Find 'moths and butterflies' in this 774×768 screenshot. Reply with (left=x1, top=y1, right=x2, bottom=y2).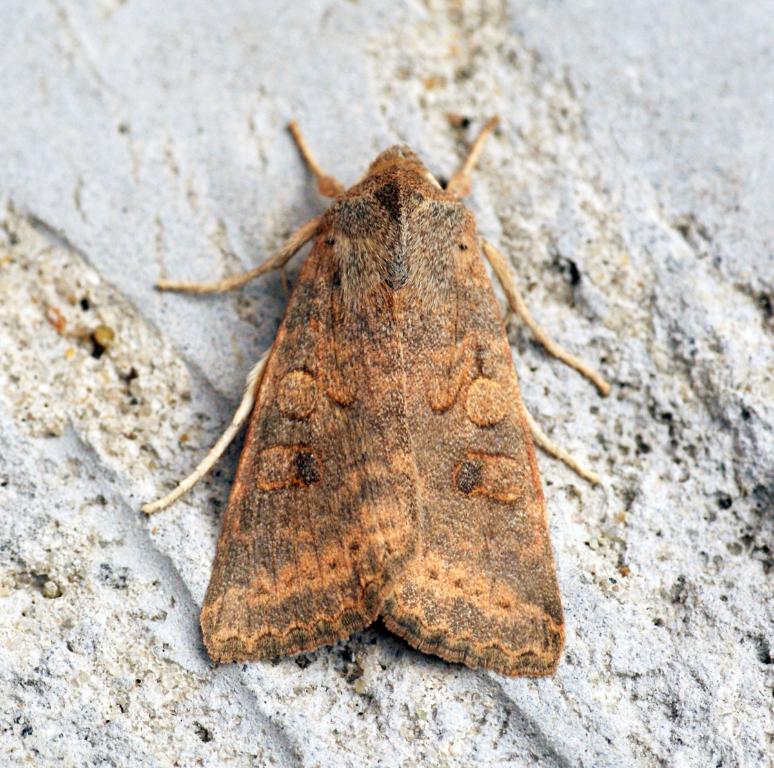
(left=139, top=115, right=621, bottom=683).
